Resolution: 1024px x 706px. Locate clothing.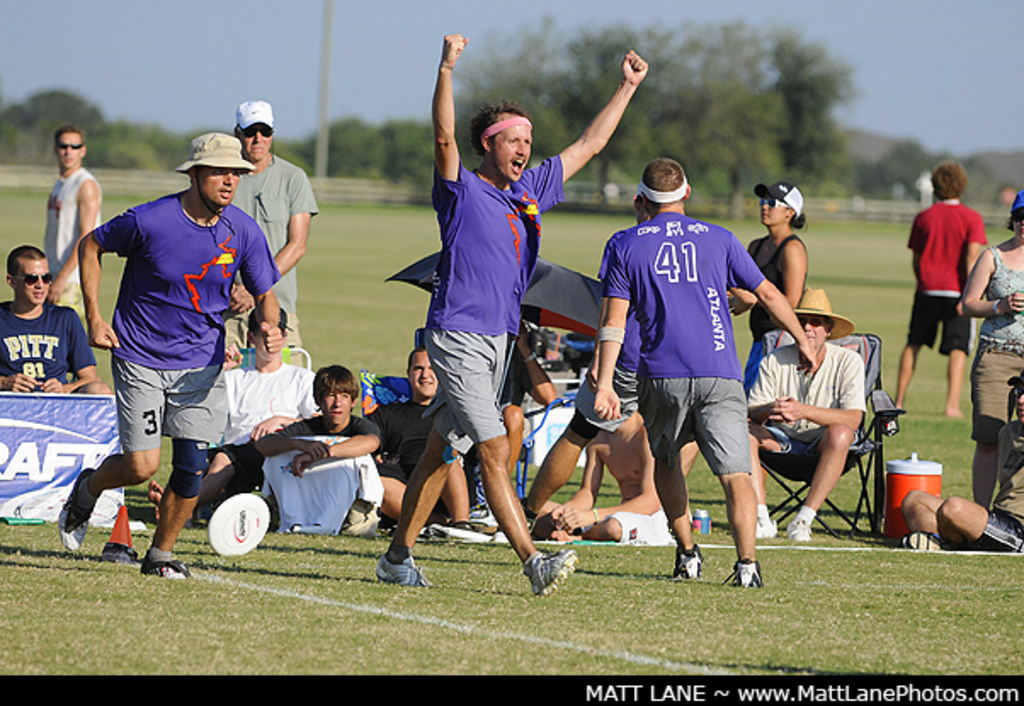
(x1=910, y1=293, x2=973, y2=347).
